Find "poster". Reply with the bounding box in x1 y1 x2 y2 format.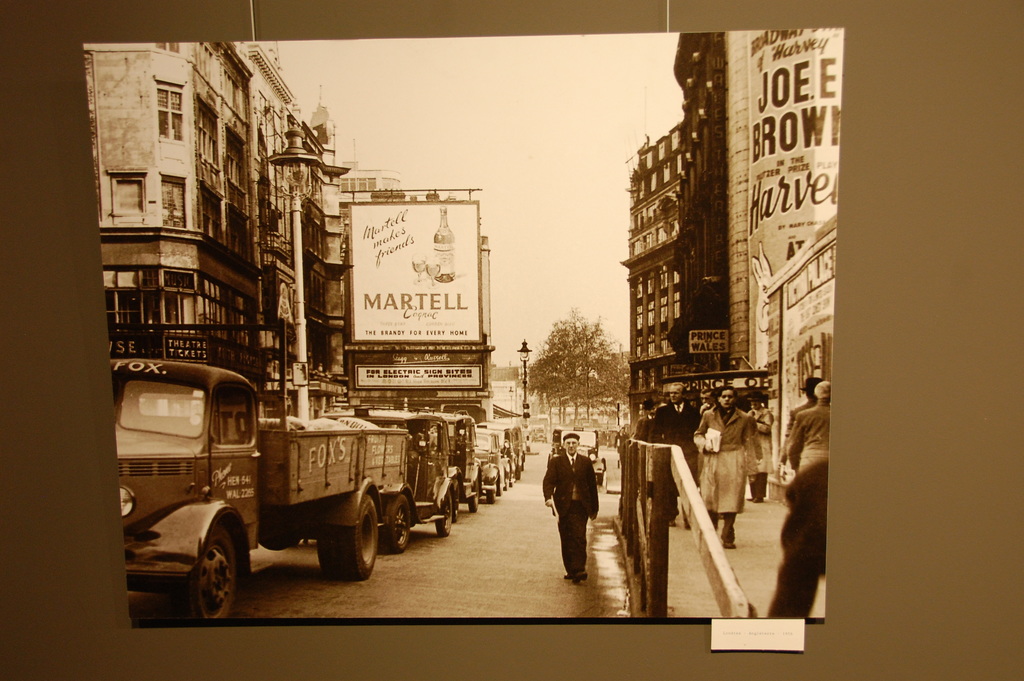
0 0 1023 680.
